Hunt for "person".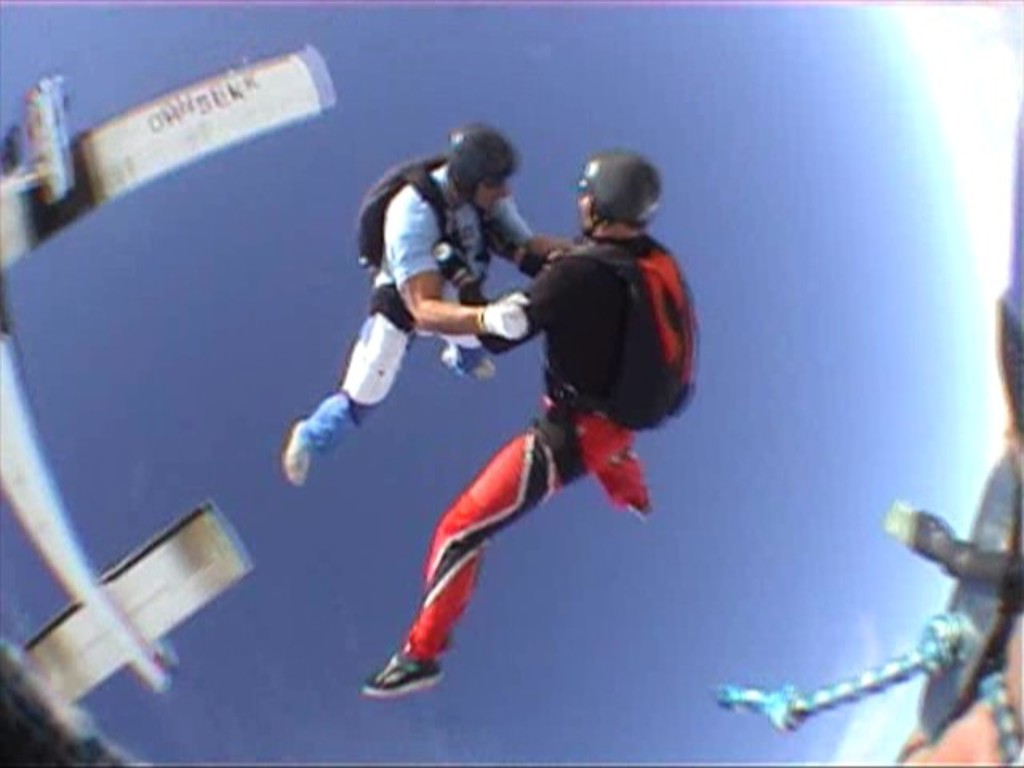
Hunted down at [left=390, top=102, right=690, bottom=747].
